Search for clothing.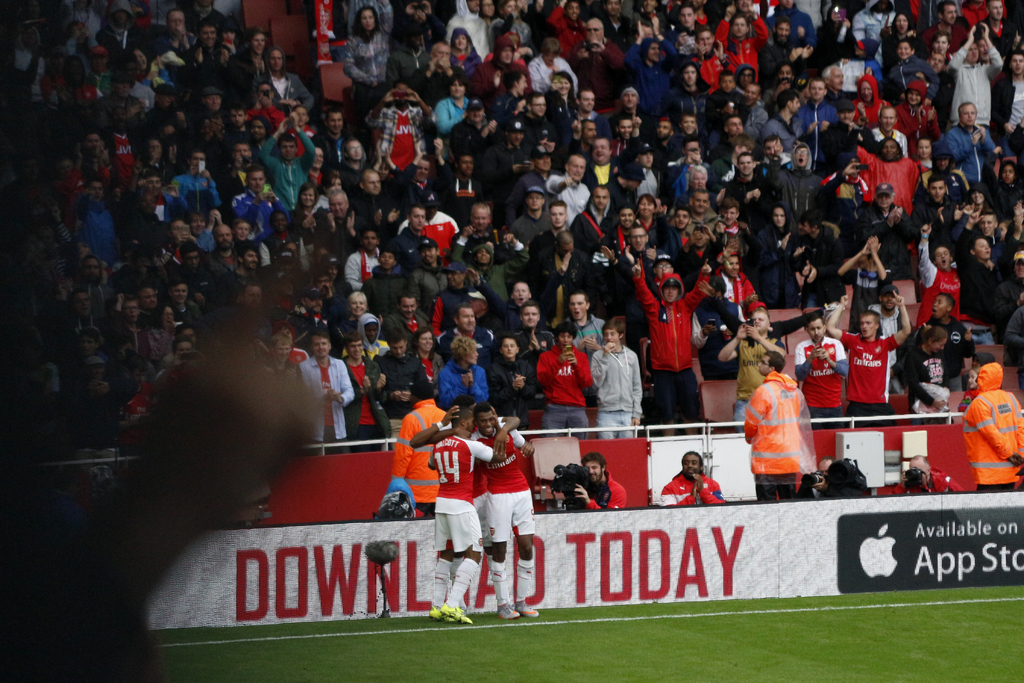
Found at (left=434, top=431, right=492, bottom=553).
